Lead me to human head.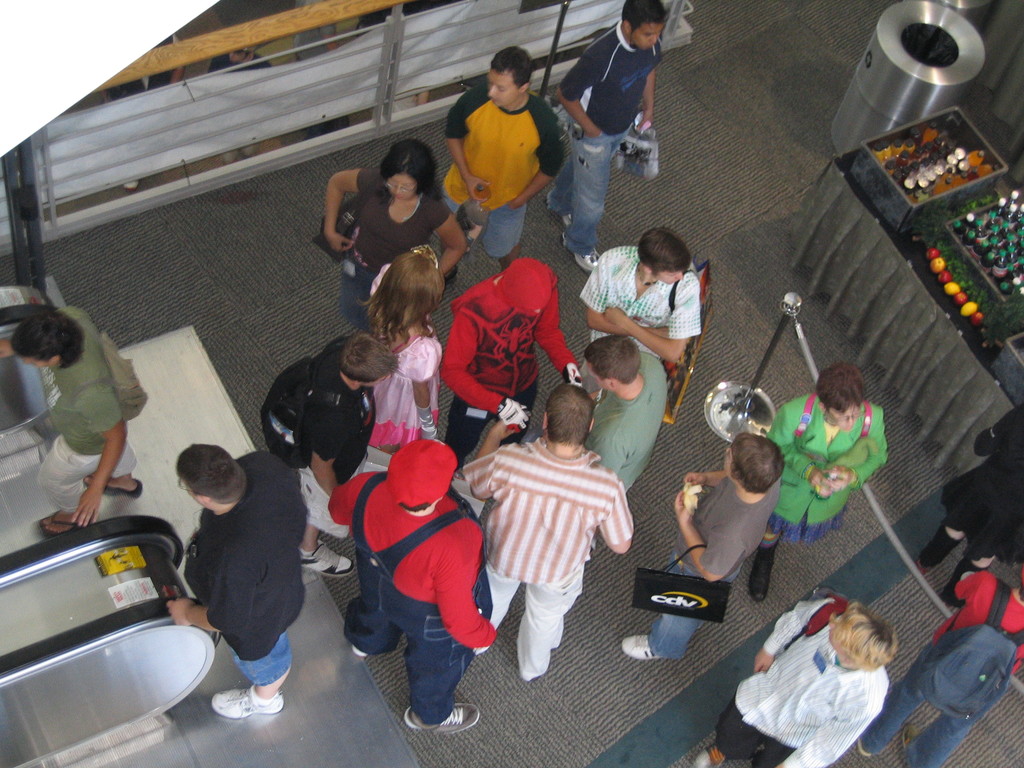
Lead to BBox(584, 331, 642, 395).
